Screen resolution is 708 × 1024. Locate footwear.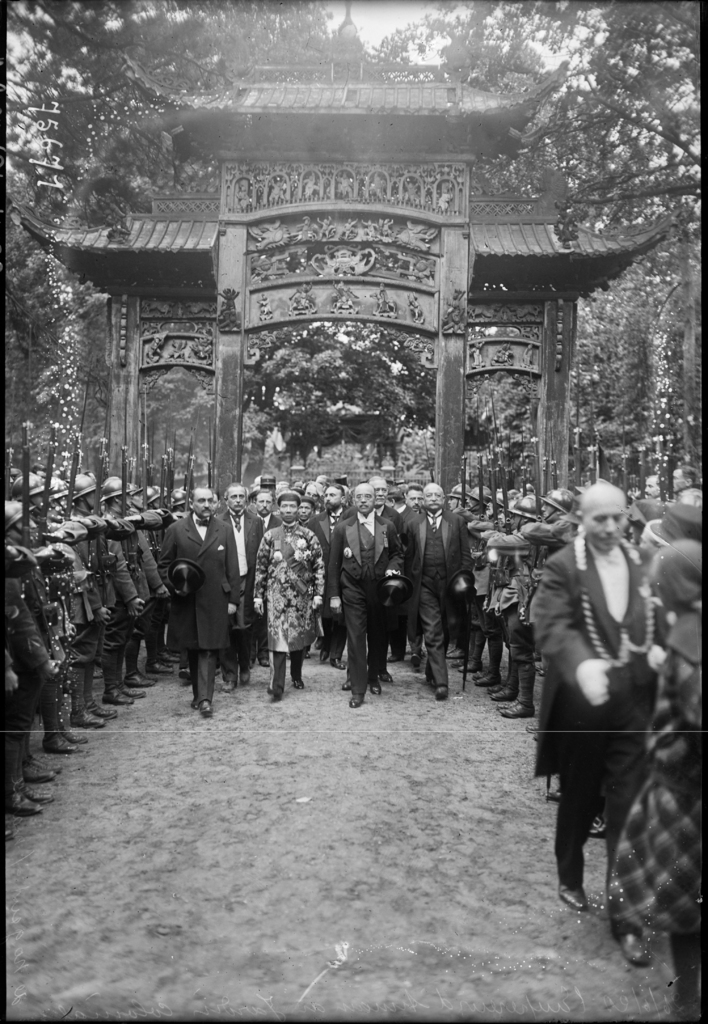
[159, 653, 187, 665].
